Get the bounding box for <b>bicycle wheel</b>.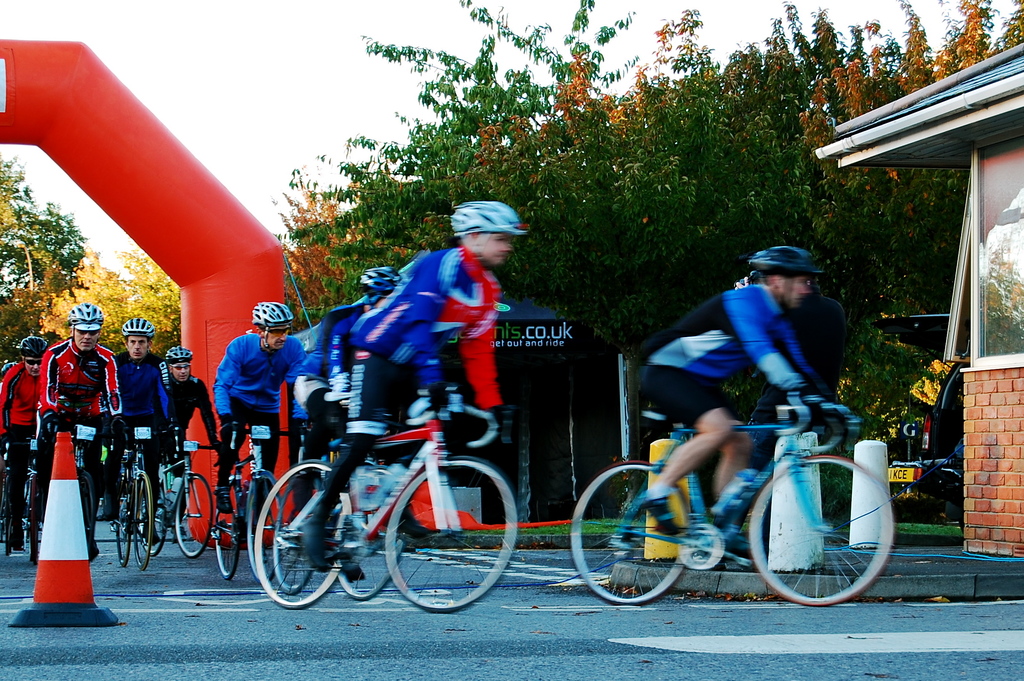
x1=138, y1=479, x2=166, y2=555.
